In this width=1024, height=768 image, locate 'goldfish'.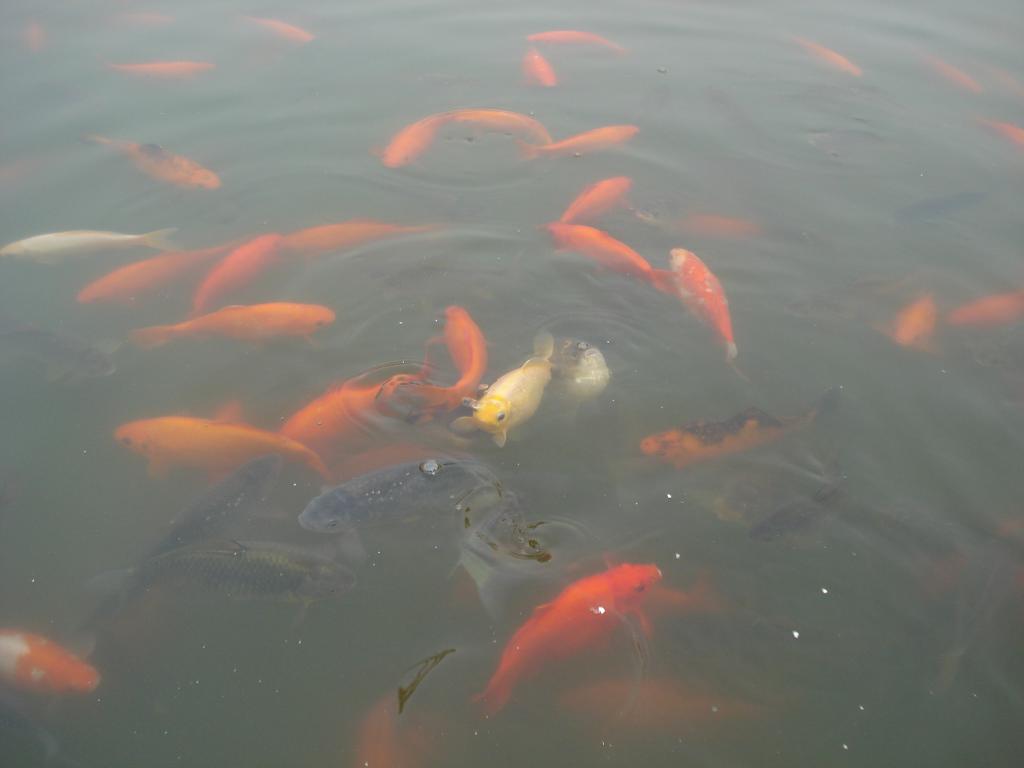
Bounding box: select_region(380, 114, 454, 172).
